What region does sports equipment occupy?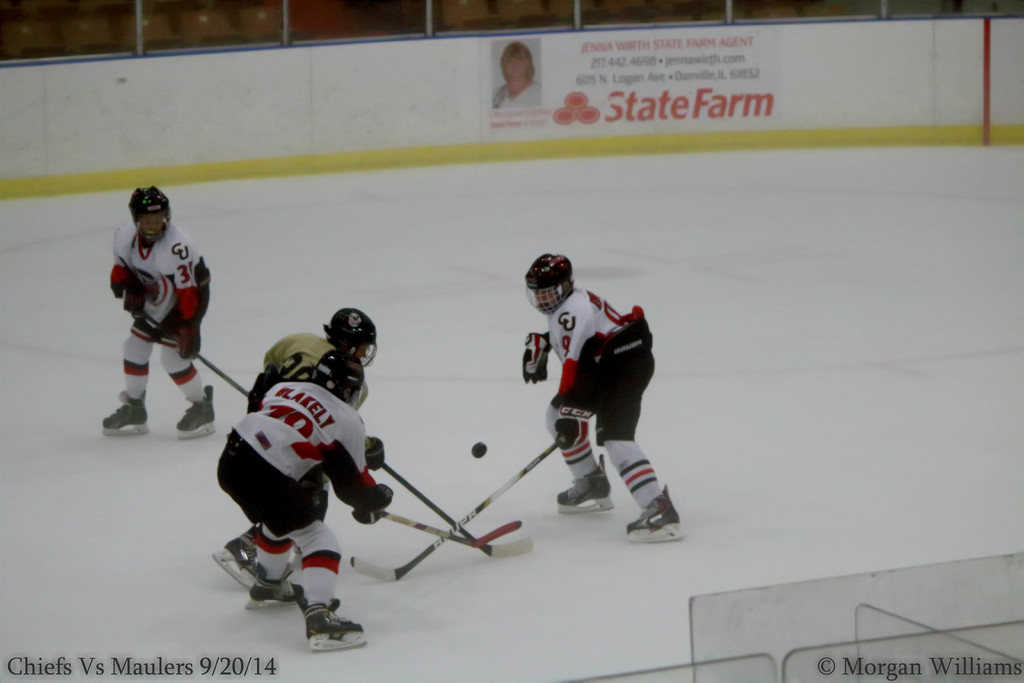
(174, 383, 215, 440).
